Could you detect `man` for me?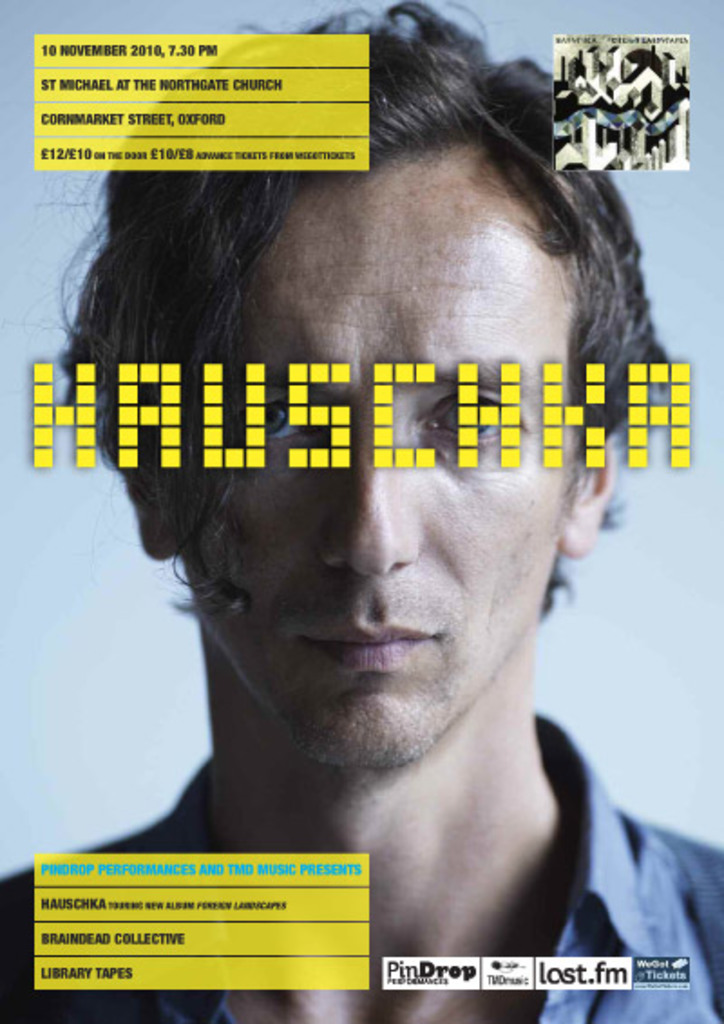
Detection result: box=[47, 136, 711, 952].
